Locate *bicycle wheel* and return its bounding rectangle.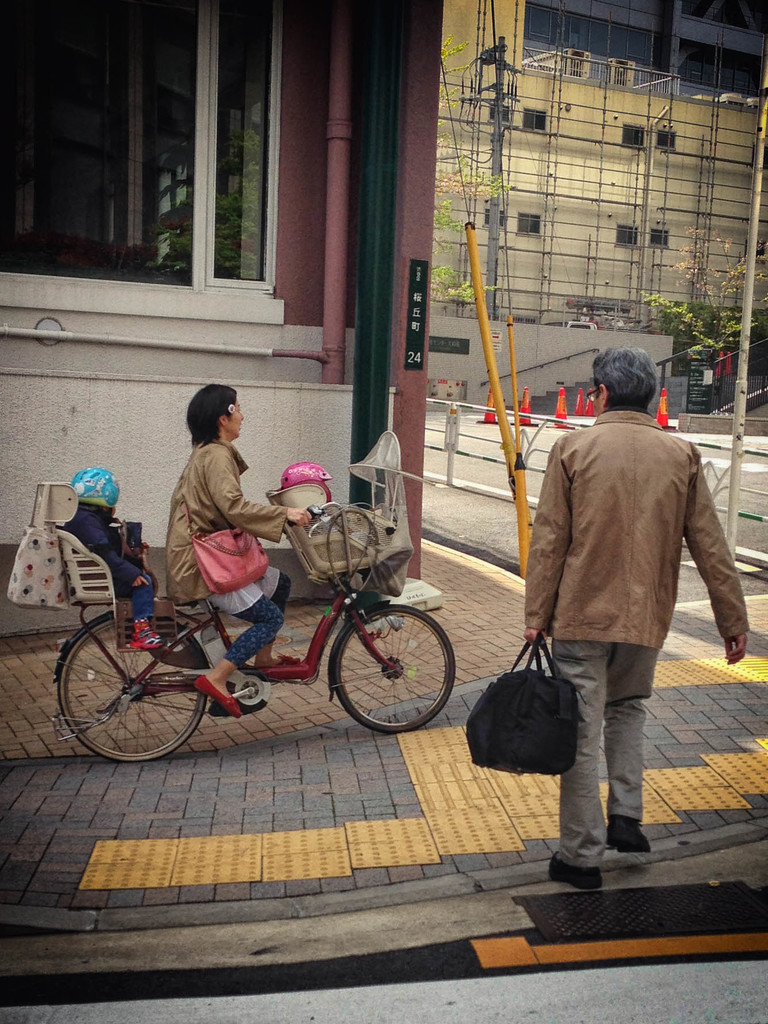
Rect(332, 599, 457, 737).
